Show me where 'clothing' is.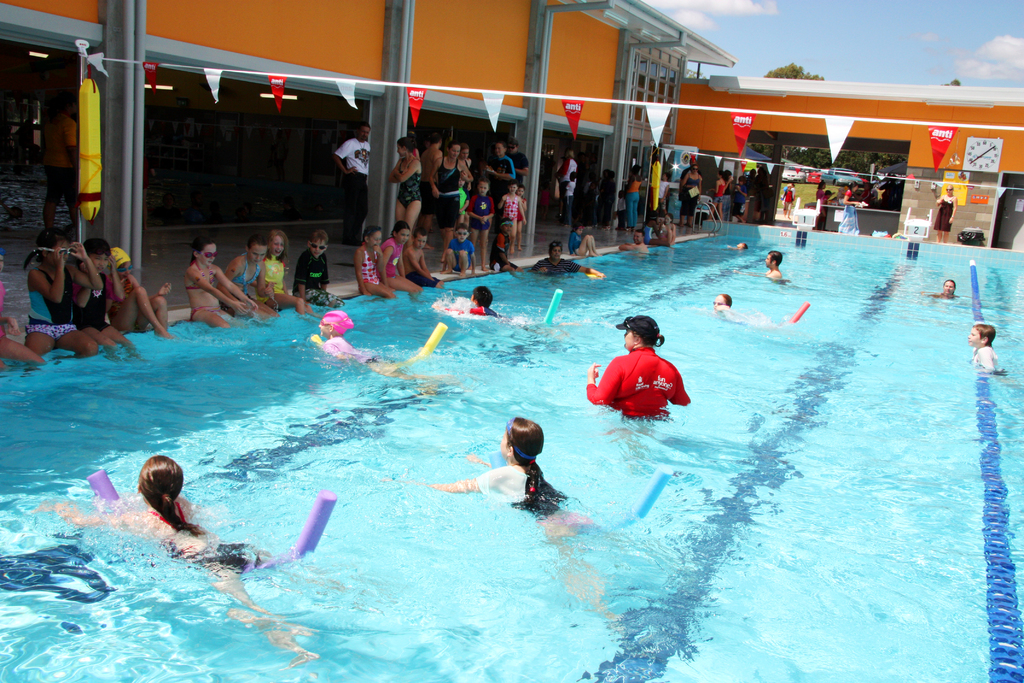
'clothing' is at (x1=711, y1=177, x2=724, y2=203).
